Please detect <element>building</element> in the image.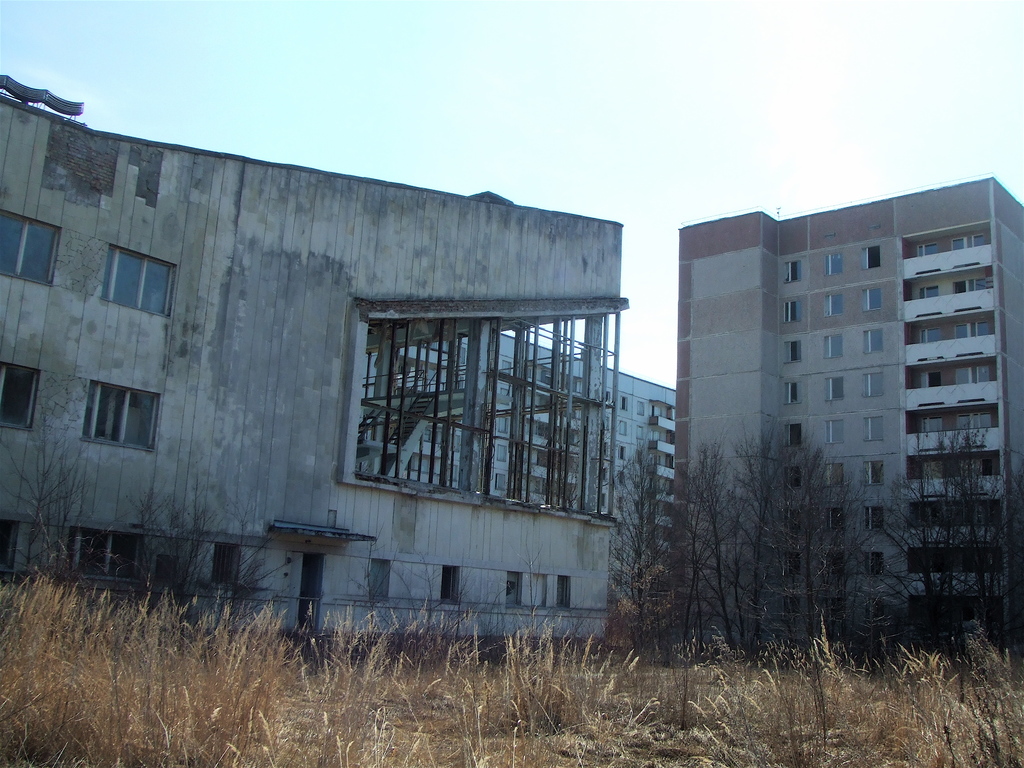
(365, 332, 683, 625).
